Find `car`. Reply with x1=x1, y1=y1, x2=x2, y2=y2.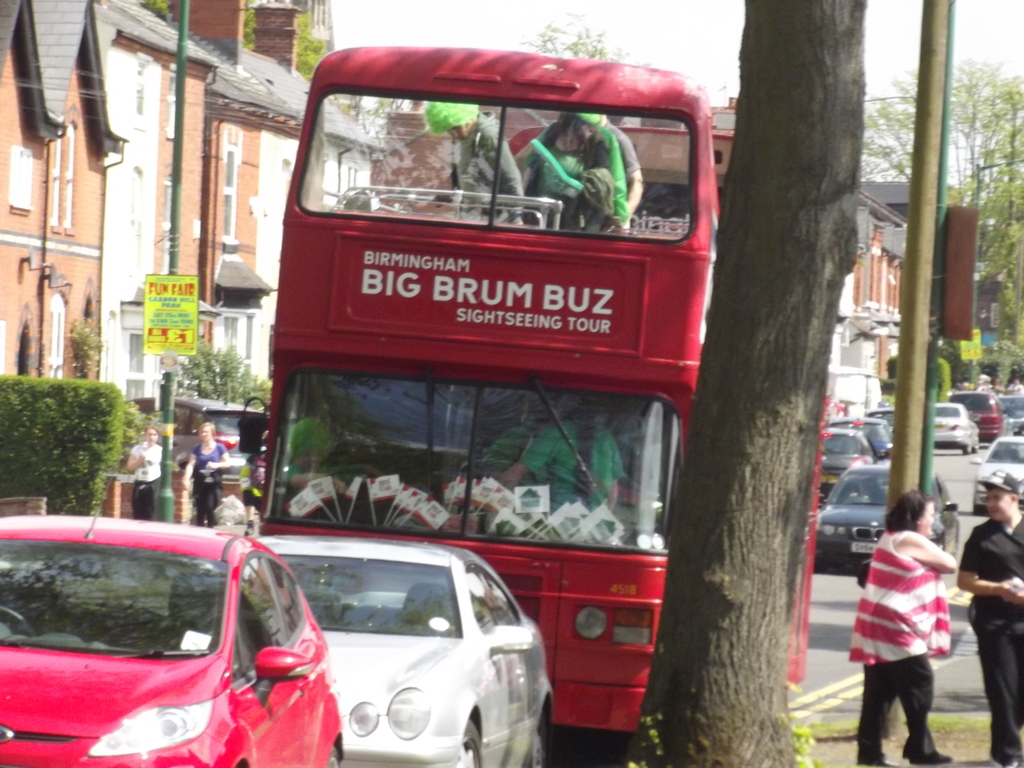
x1=973, y1=427, x2=1023, y2=511.
